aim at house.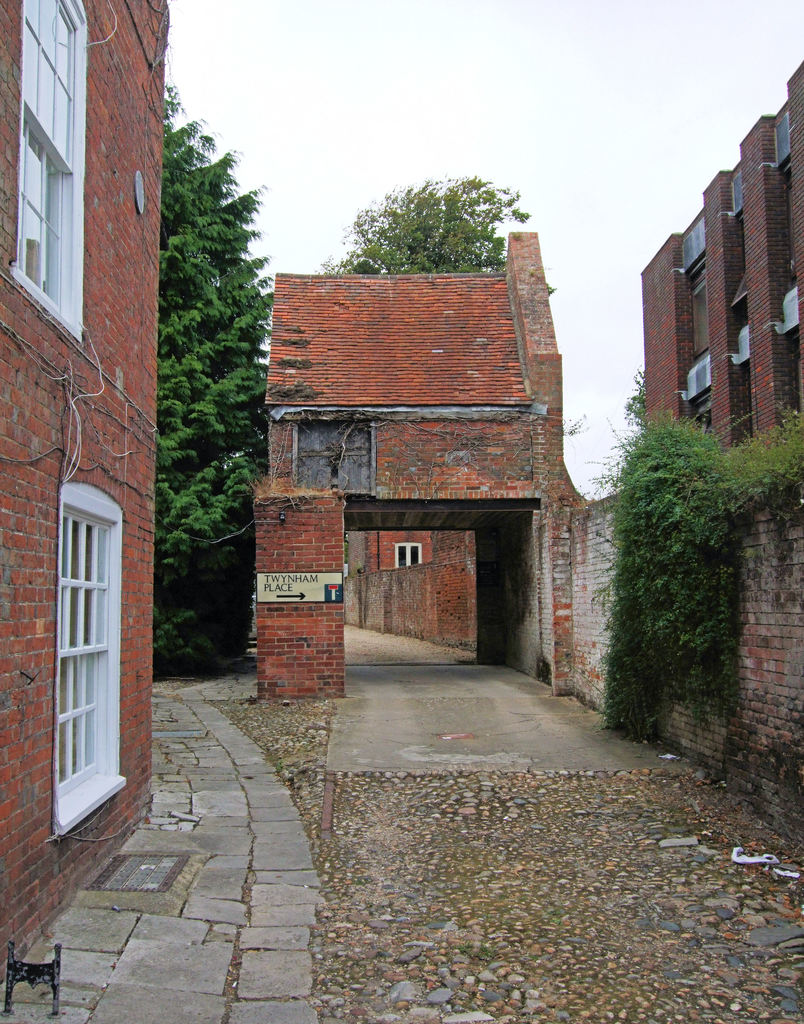
Aimed at l=636, t=61, r=803, b=456.
